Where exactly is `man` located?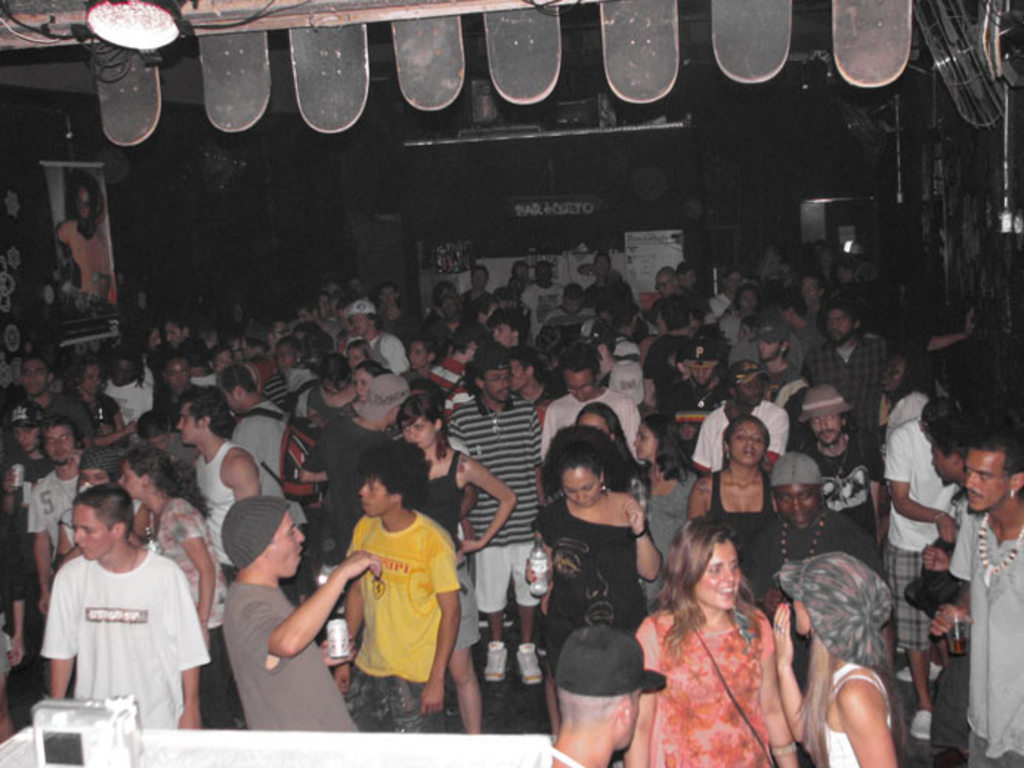
Its bounding box is region(649, 266, 703, 318).
